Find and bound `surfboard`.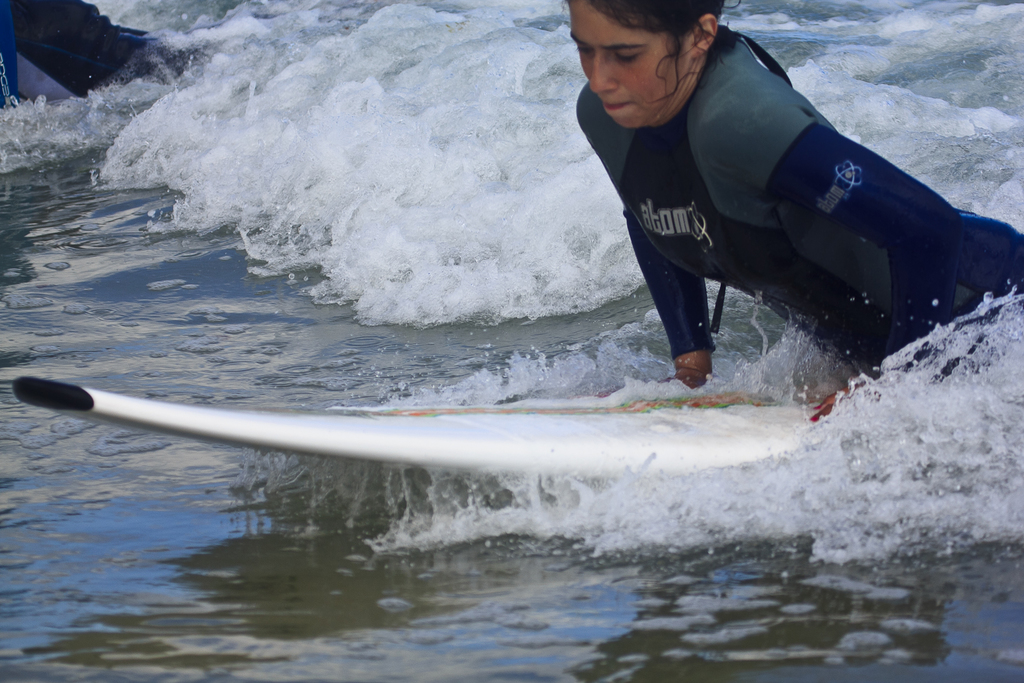
Bound: locate(8, 375, 857, 479).
